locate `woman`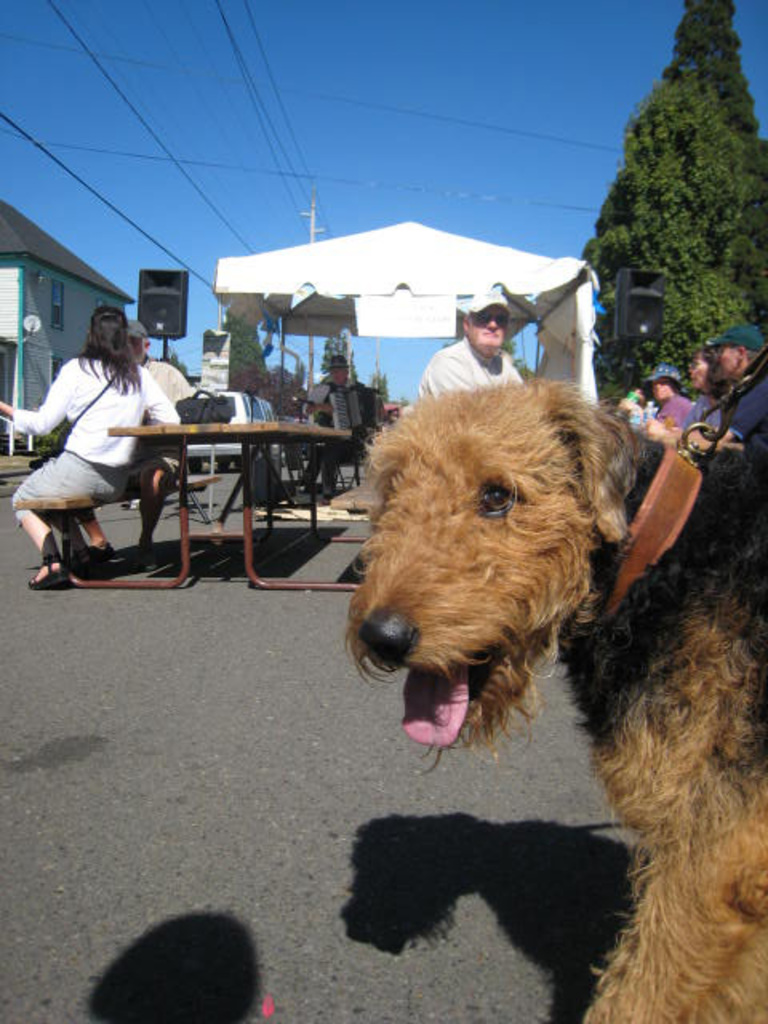
bbox=(0, 301, 187, 605)
